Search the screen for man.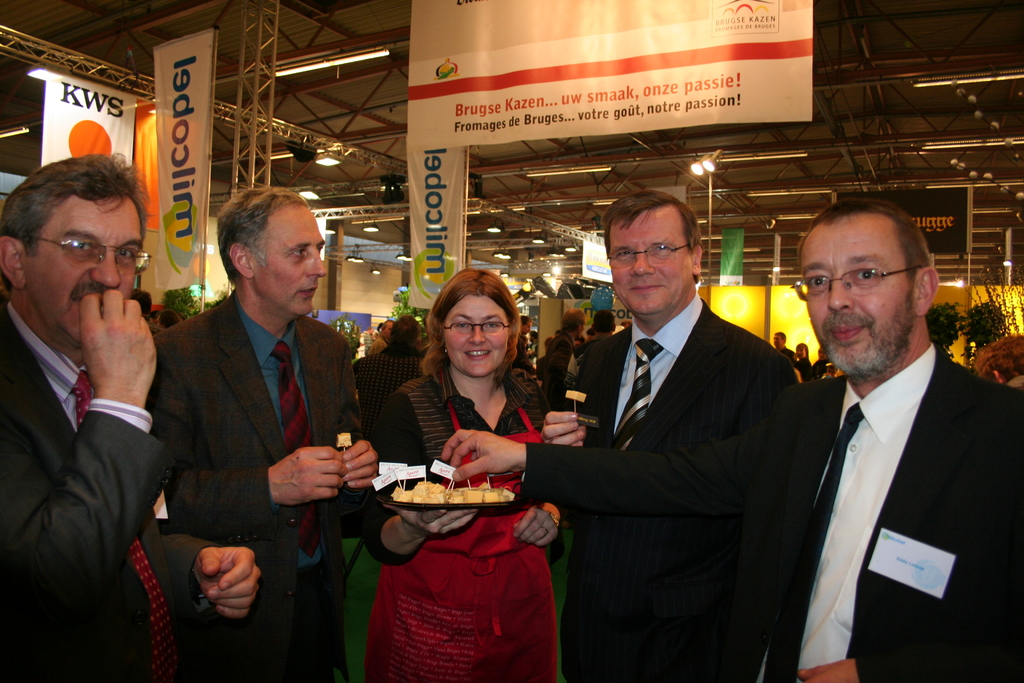
Found at (621,320,634,331).
